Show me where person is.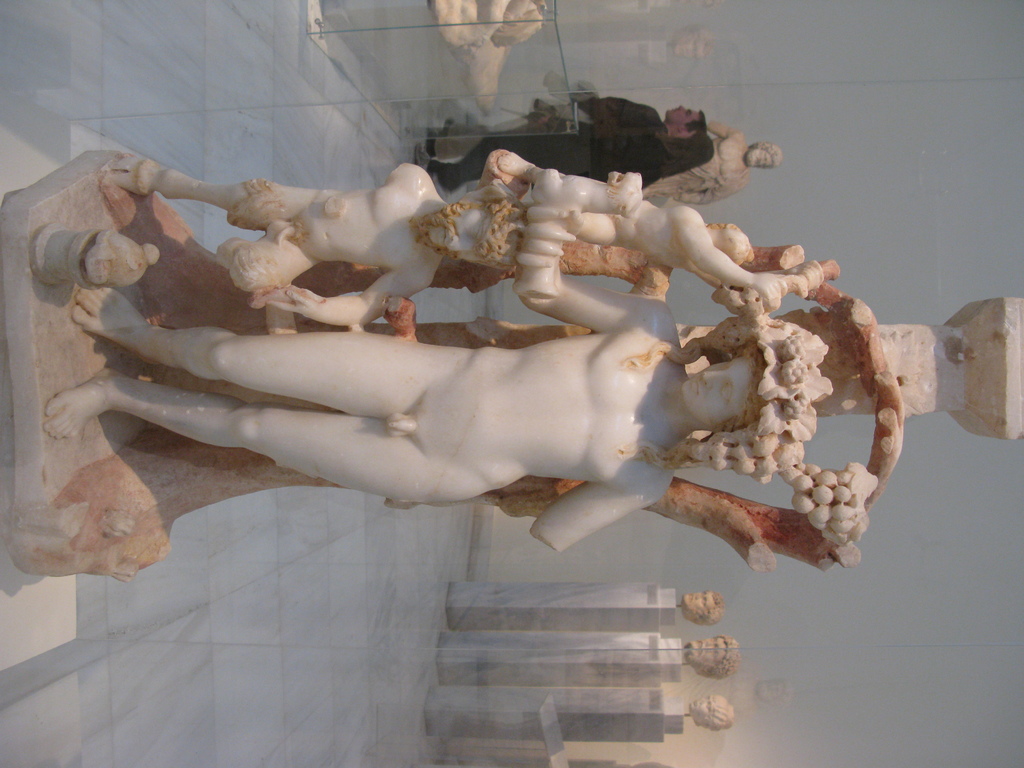
person is at 499,152,788,288.
